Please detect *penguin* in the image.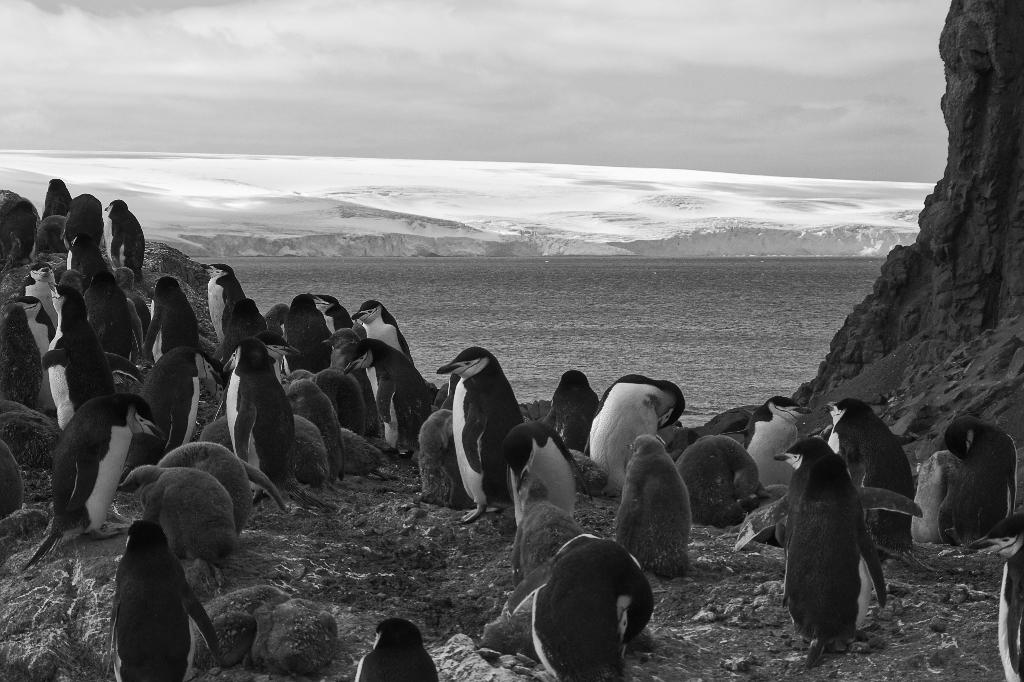
bbox=[0, 186, 36, 271].
